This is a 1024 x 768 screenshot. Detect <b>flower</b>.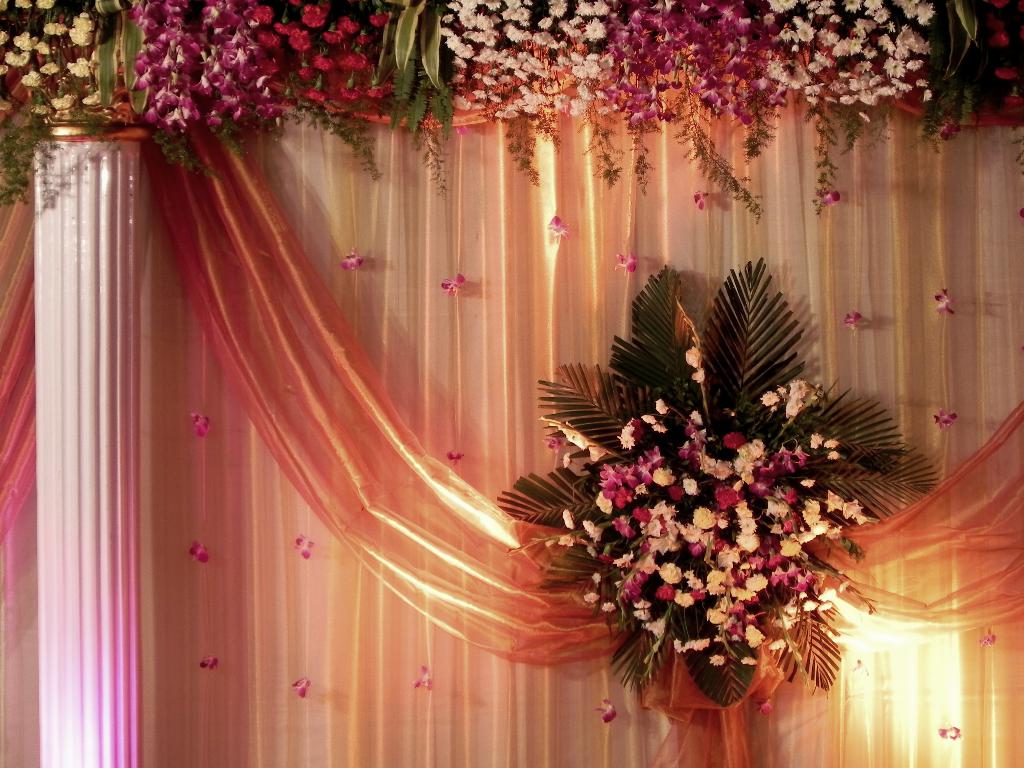
crop(592, 697, 616, 721).
